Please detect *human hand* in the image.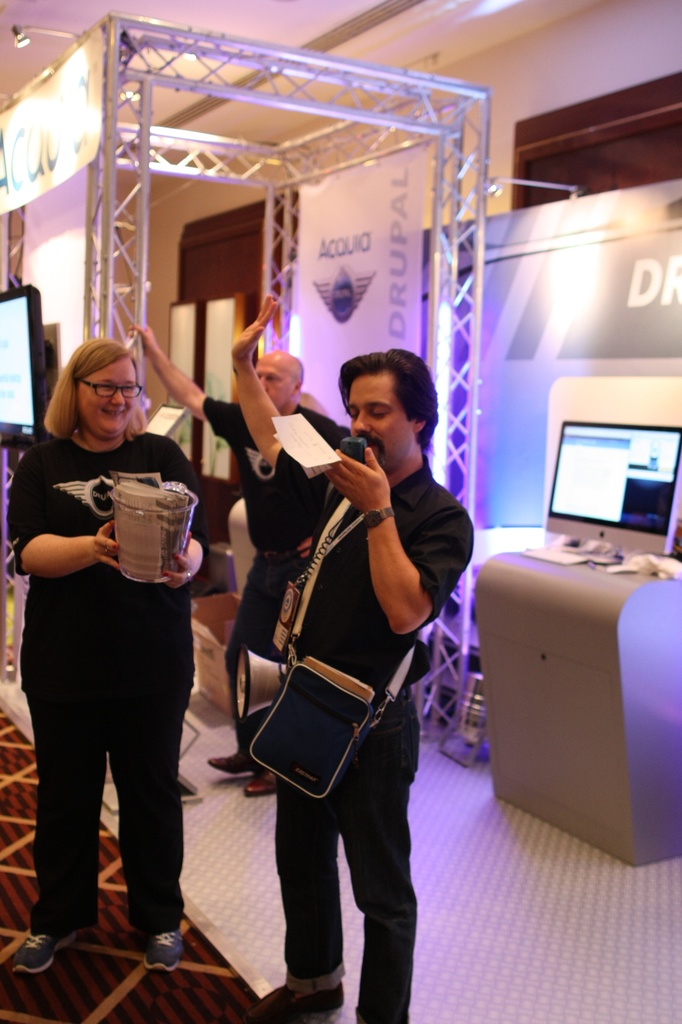
bbox=[320, 448, 401, 519].
